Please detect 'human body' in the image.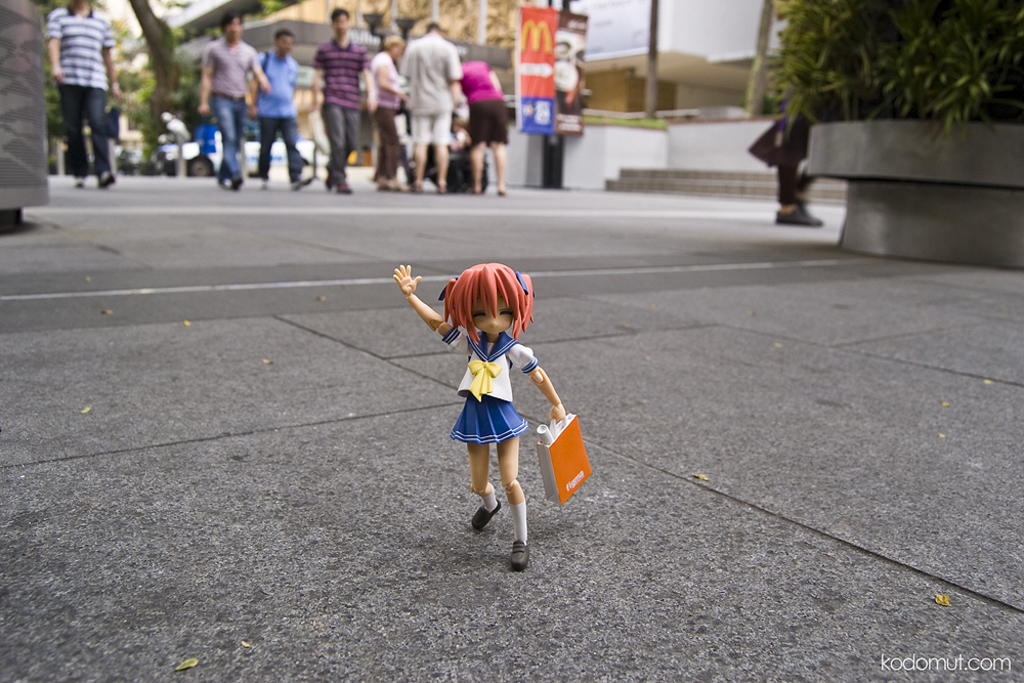
(left=753, top=89, right=826, bottom=229).
